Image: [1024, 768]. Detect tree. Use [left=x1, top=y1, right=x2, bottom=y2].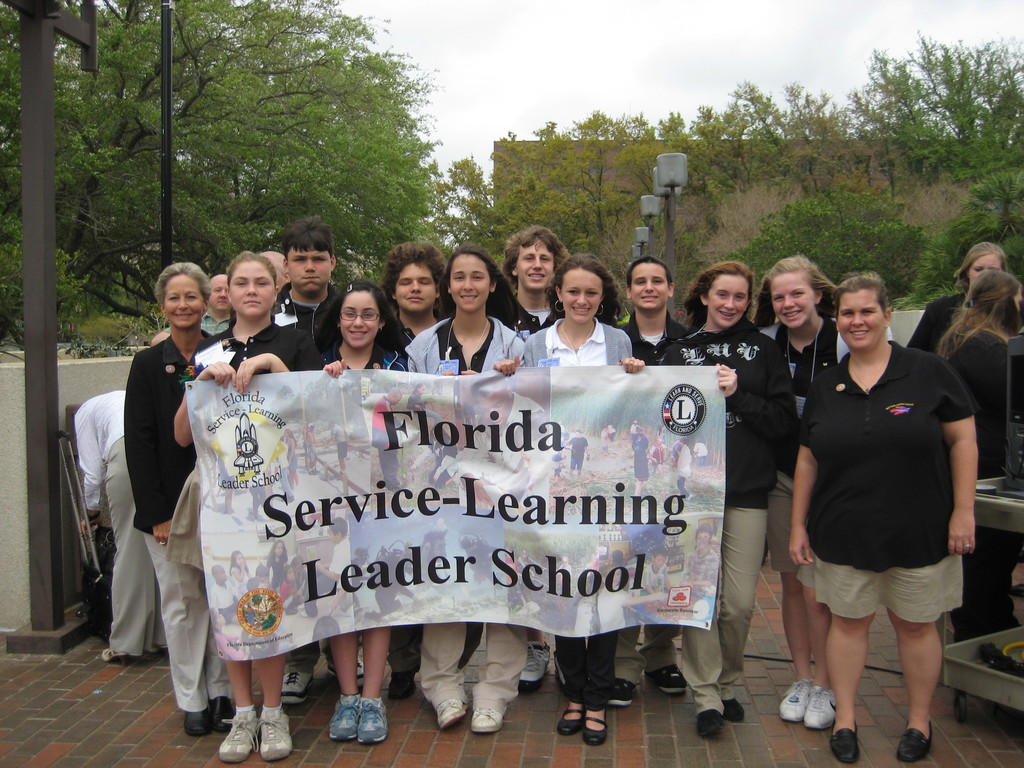
[left=665, top=26, right=1023, bottom=295].
